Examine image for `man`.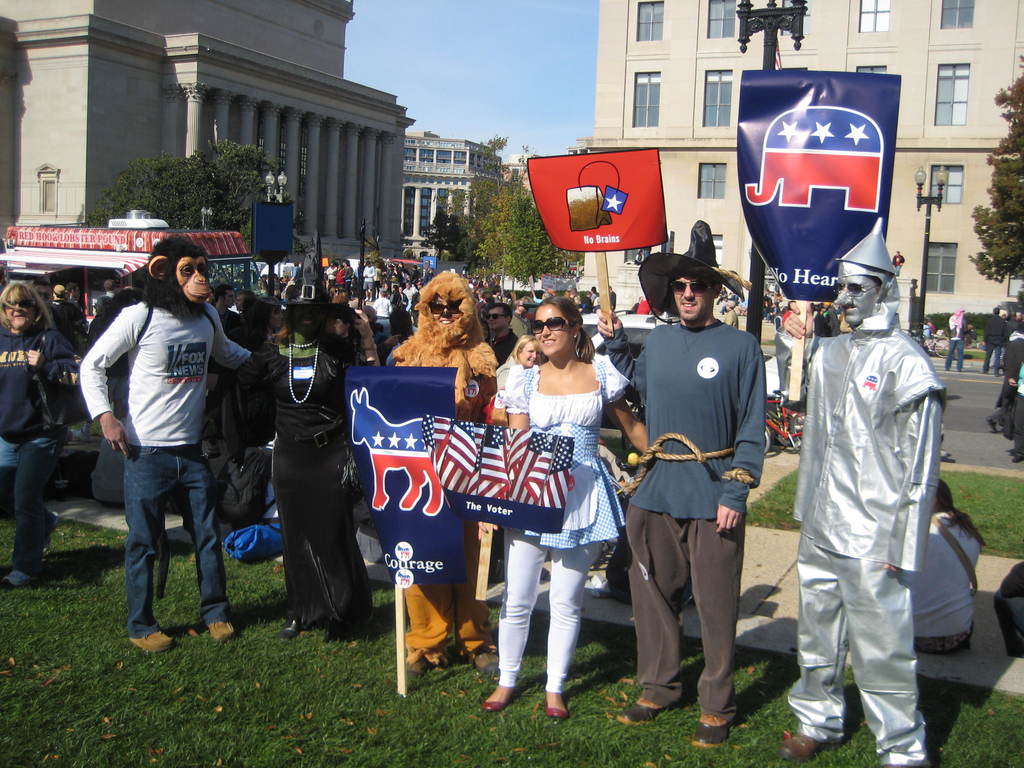
Examination result: [487, 303, 511, 358].
